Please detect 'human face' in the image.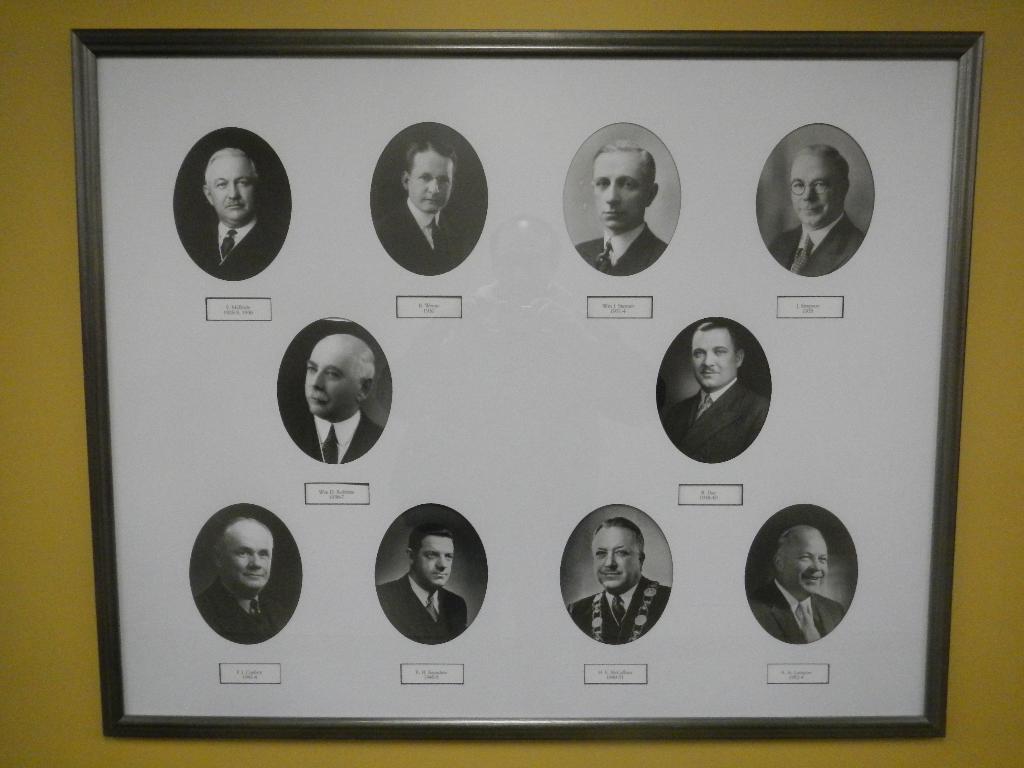
(210, 156, 257, 219).
